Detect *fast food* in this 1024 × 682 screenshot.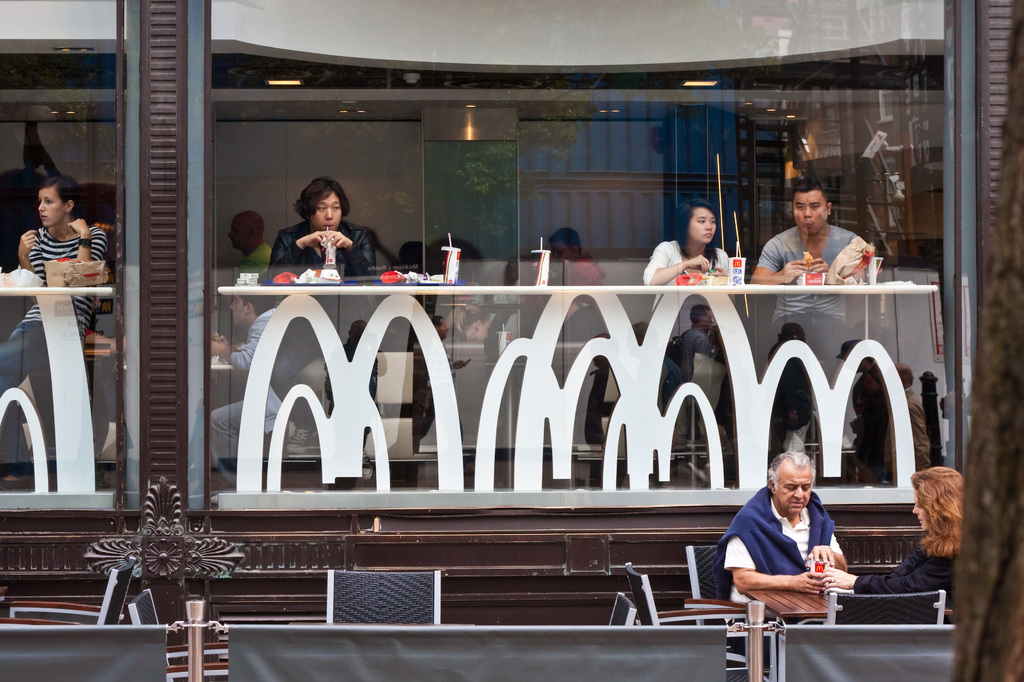
Detection: (x1=801, y1=253, x2=819, y2=272).
